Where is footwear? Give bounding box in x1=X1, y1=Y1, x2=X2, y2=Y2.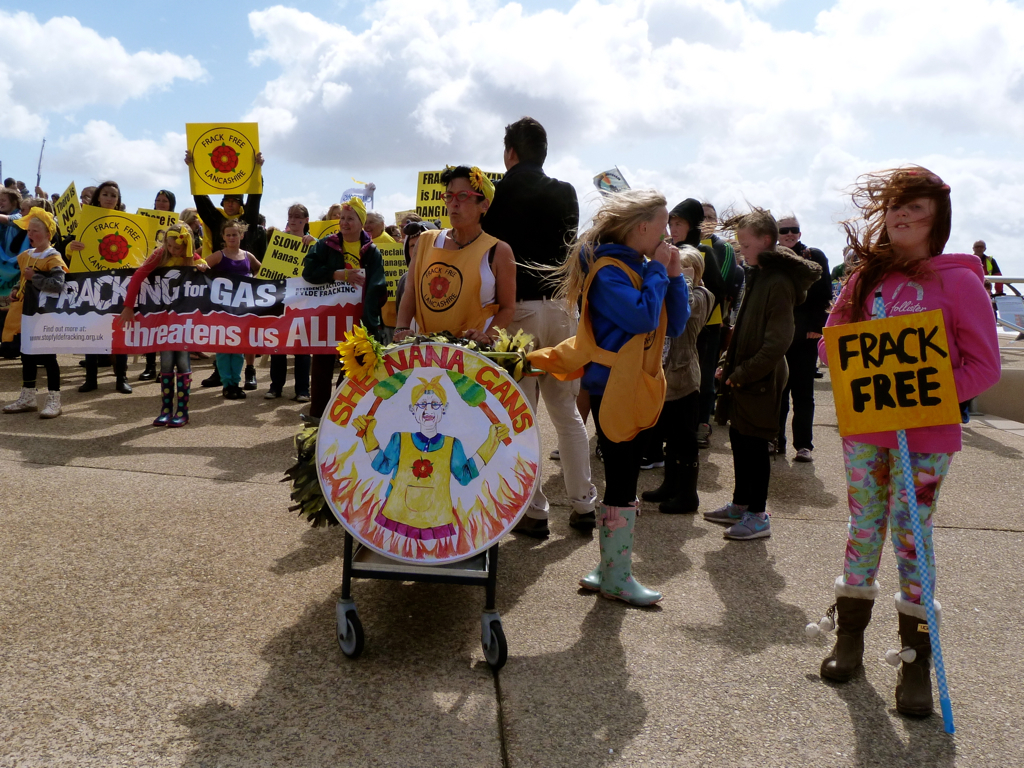
x1=584, y1=529, x2=661, y2=623.
